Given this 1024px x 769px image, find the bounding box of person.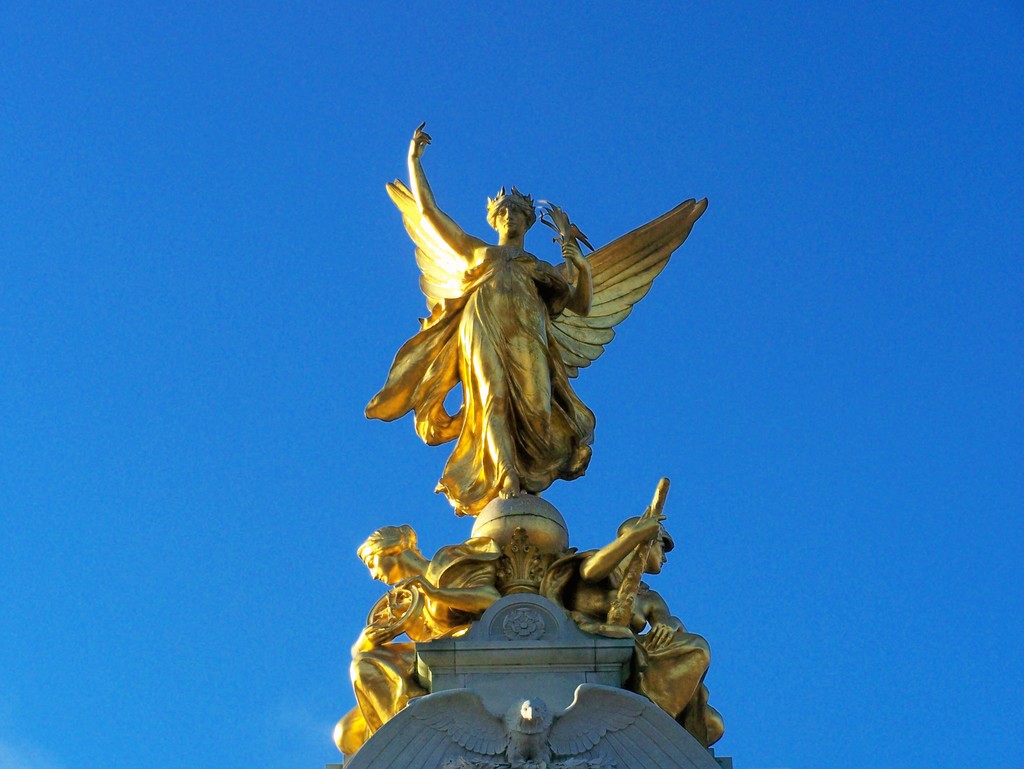
572/511/724/749.
